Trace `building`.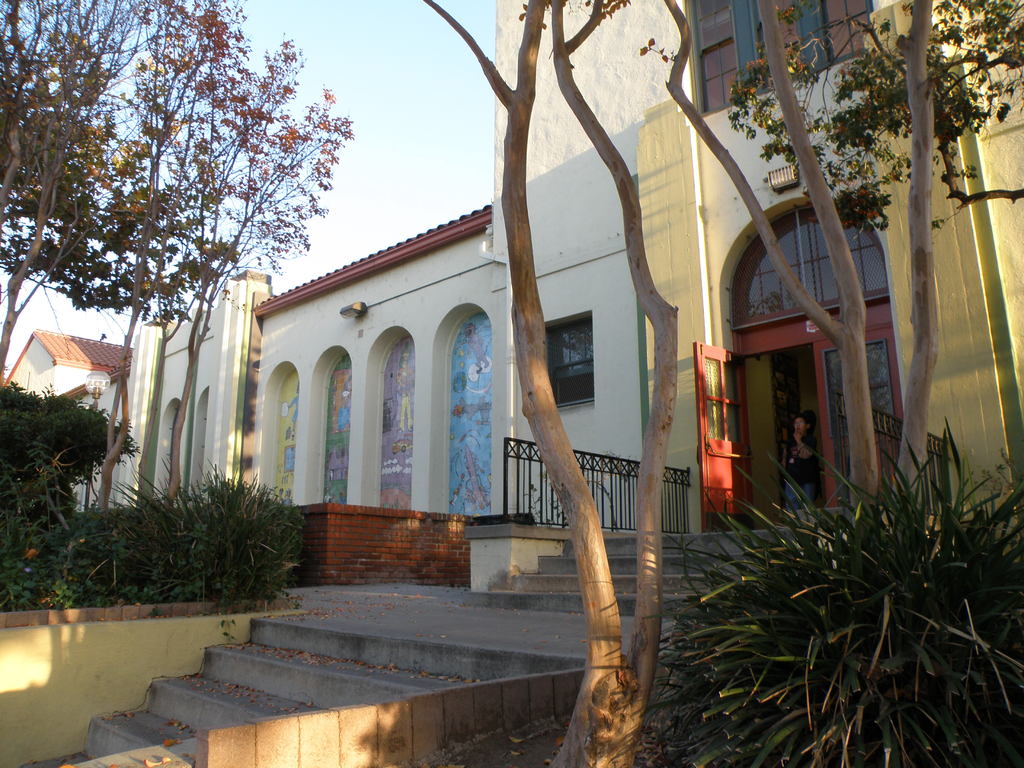
Traced to crop(0, 0, 1023, 637).
